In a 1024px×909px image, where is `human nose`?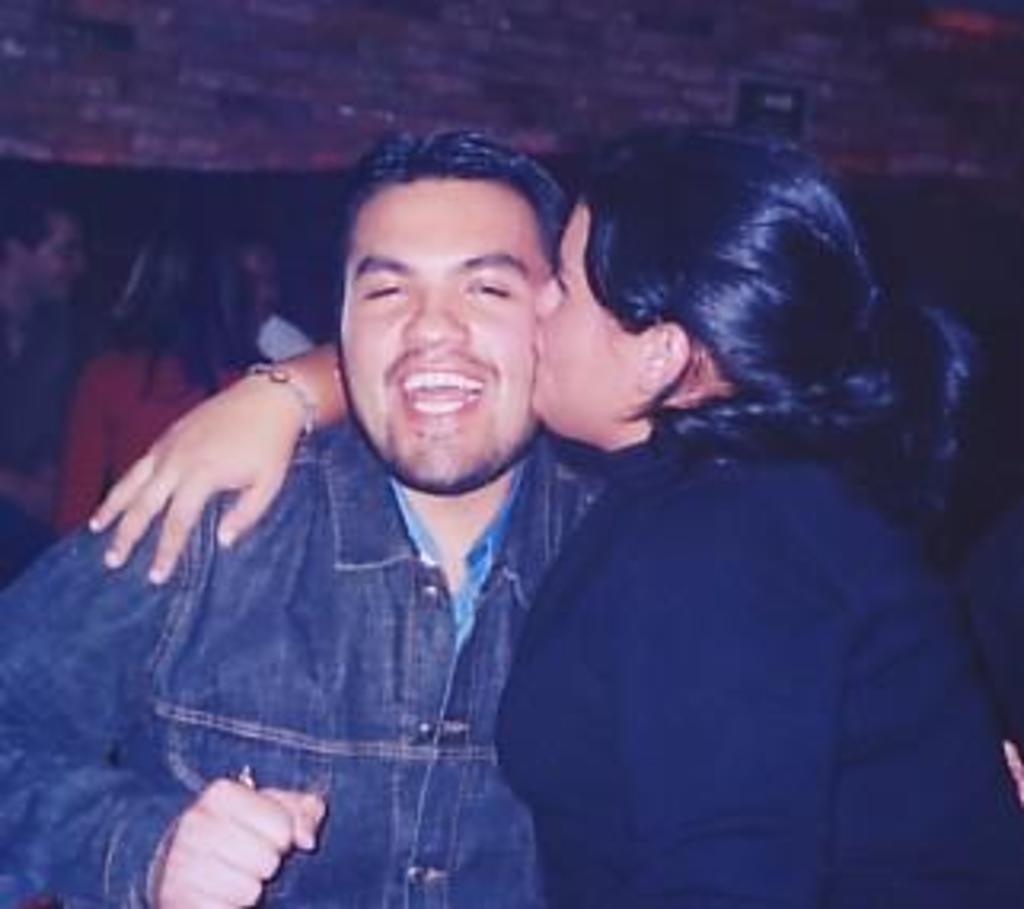
[x1=530, y1=271, x2=561, y2=319].
